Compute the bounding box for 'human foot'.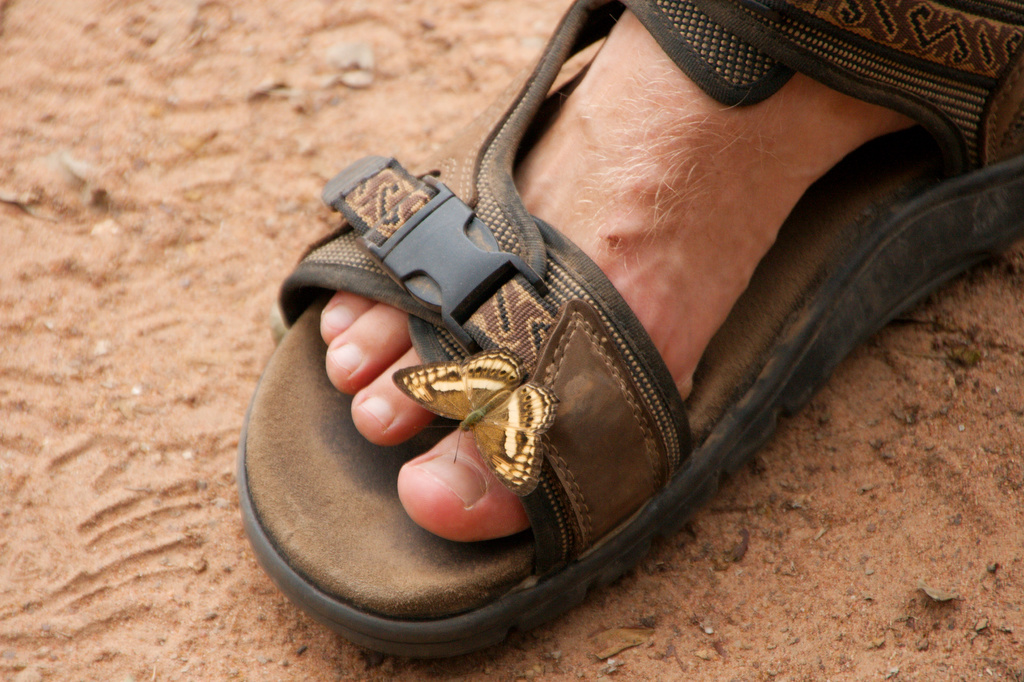
BBox(309, 0, 935, 545).
